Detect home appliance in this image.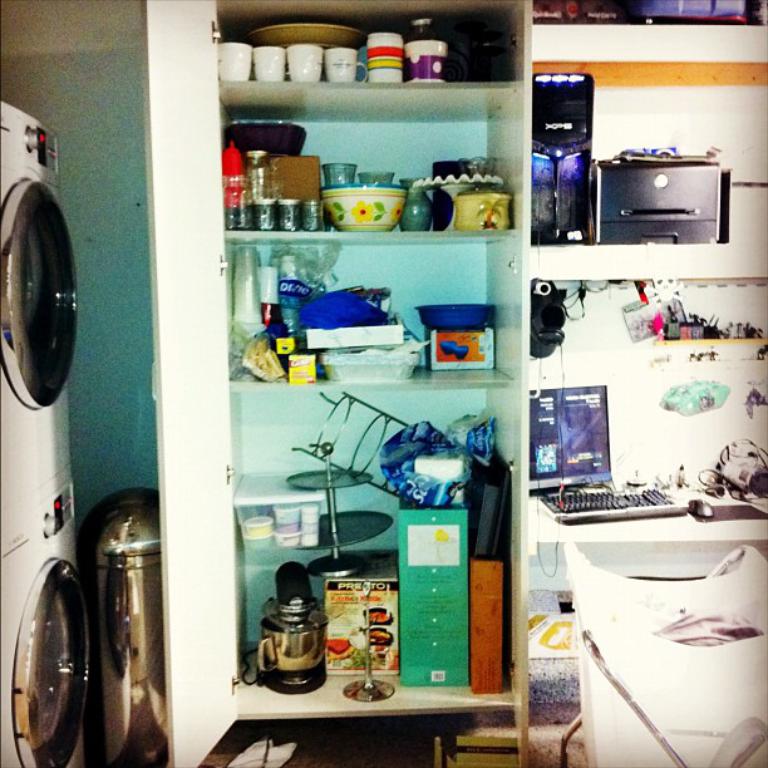
Detection: 0 458 85 767.
